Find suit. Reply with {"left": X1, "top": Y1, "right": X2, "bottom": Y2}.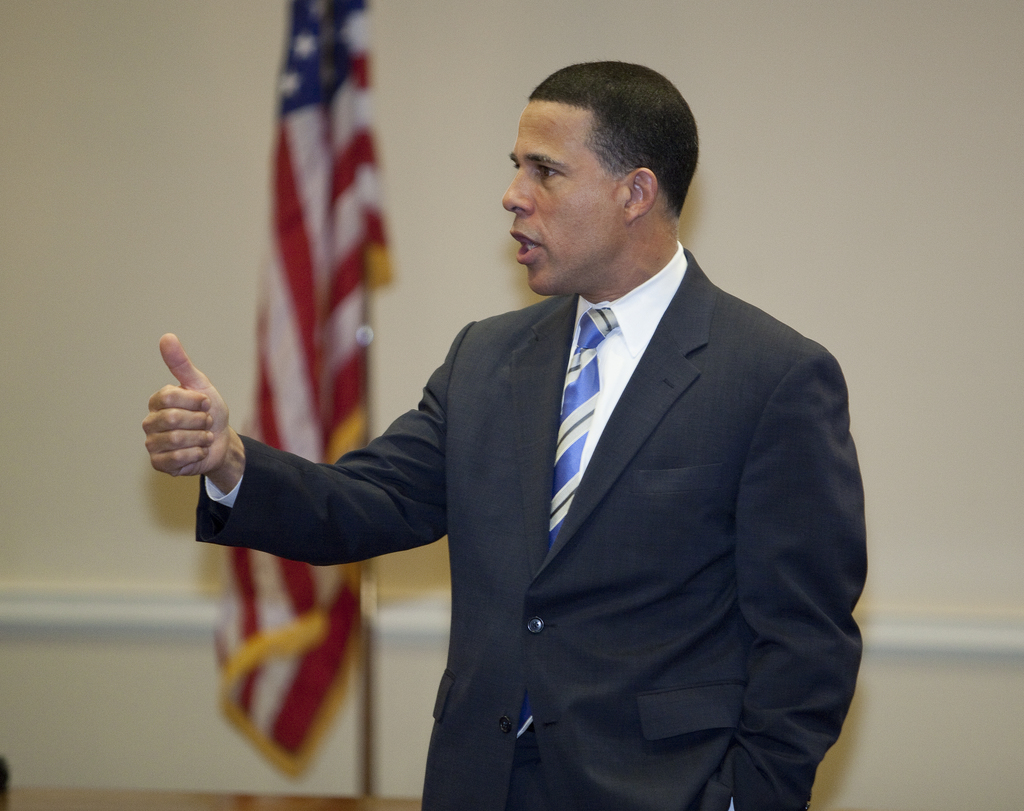
{"left": 298, "top": 140, "right": 857, "bottom": 802}.
